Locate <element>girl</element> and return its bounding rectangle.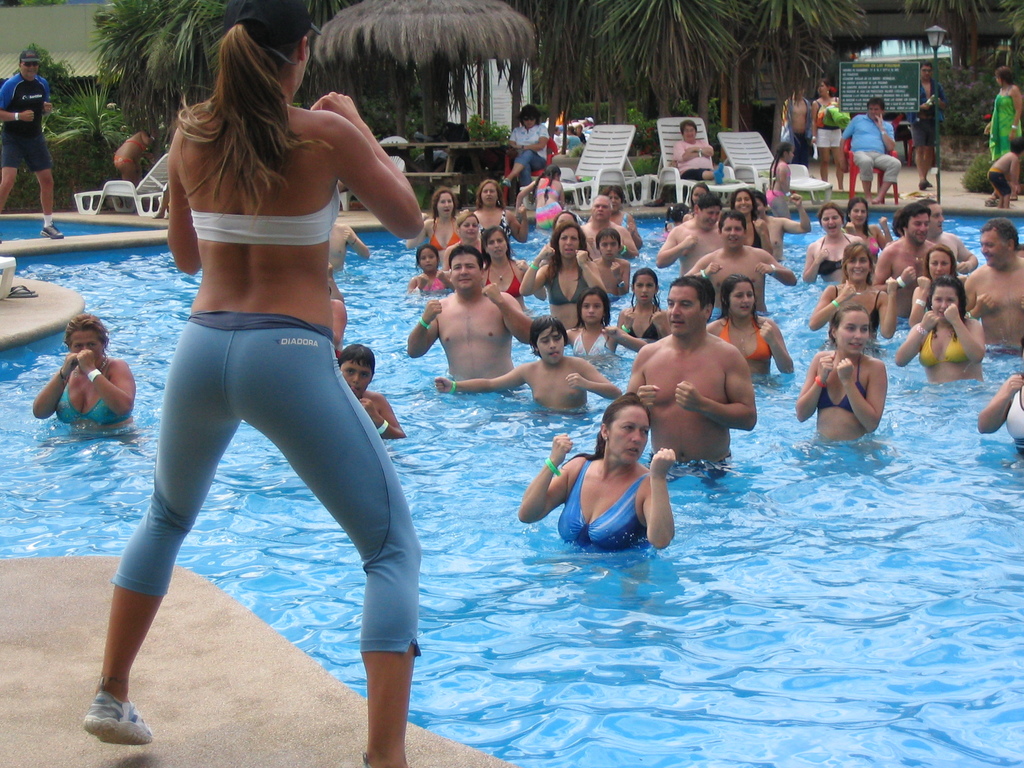
locate(426, 191, 452, 252).
